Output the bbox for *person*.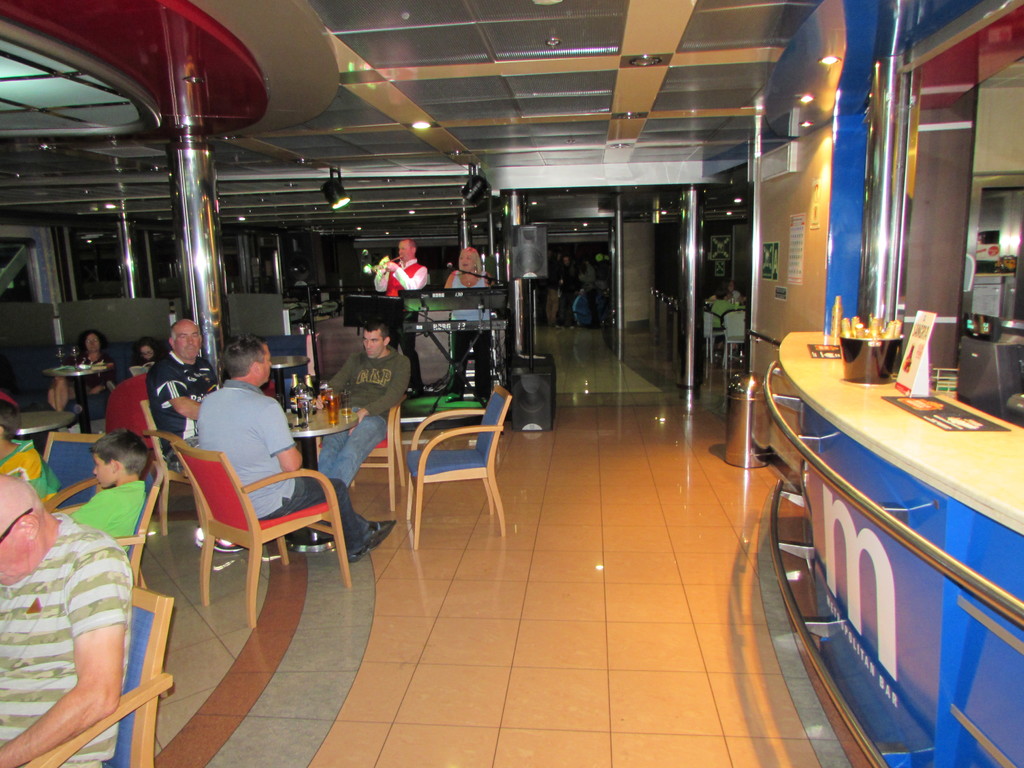
l=440, t=232, r=501, b=422.
